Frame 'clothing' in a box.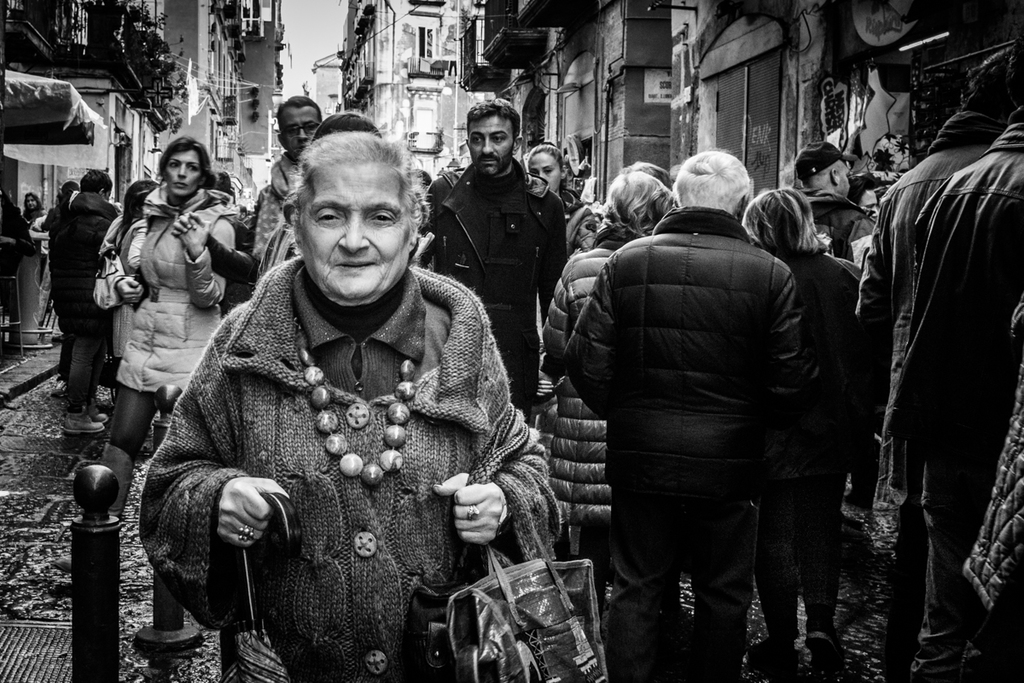
rect(876, 105, 1023, 682).
